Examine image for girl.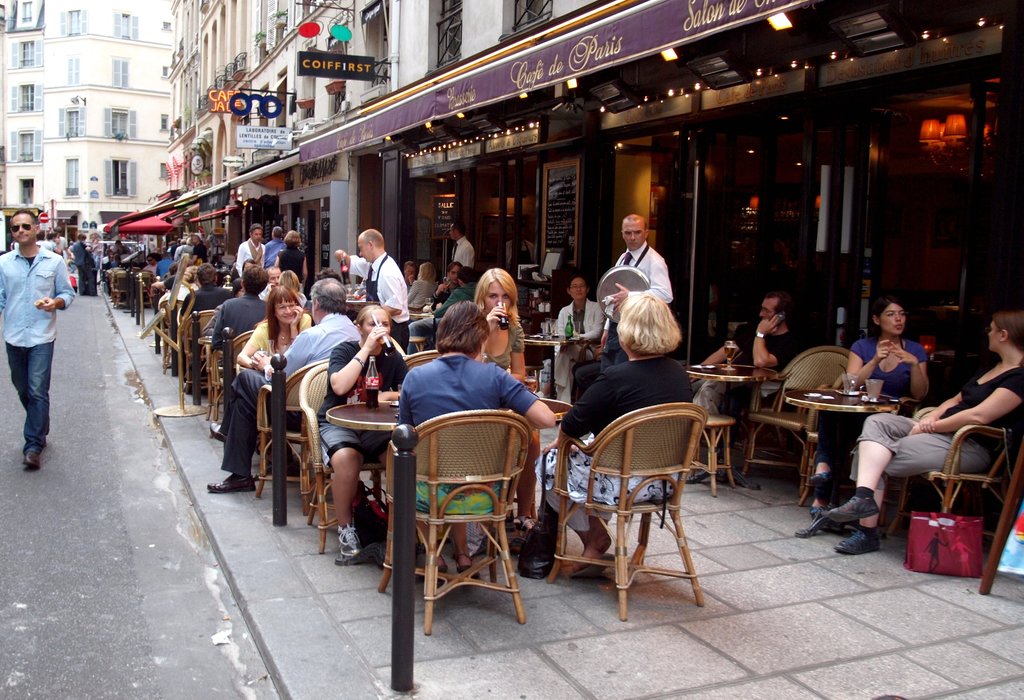
Examination result: 239,282,310,379.
